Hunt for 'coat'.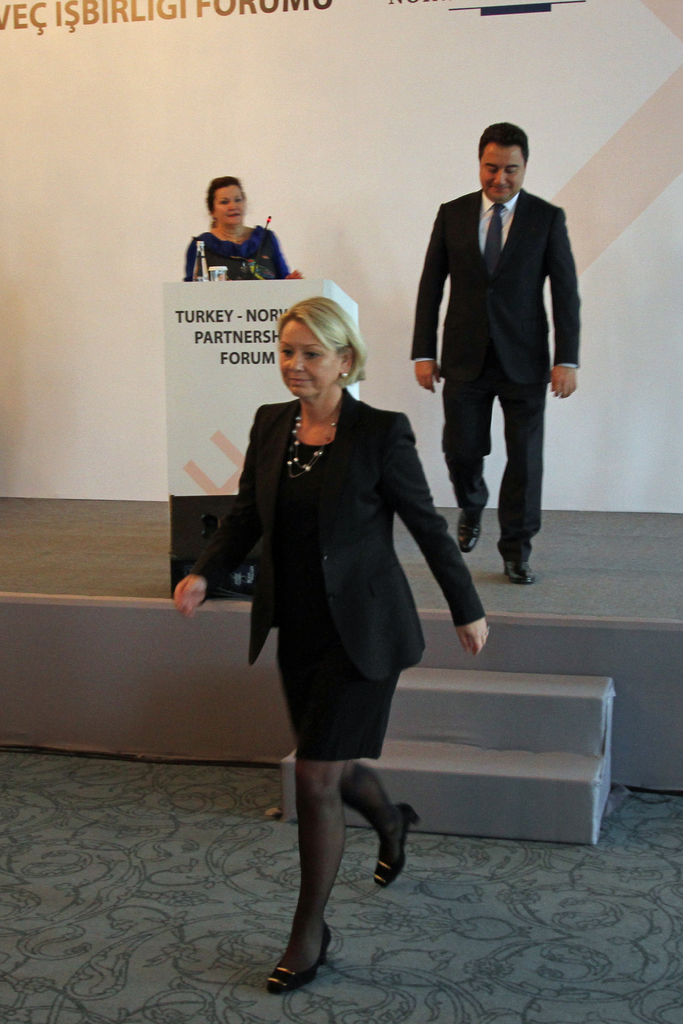
Hunted down at bbox(180, 378, 470, 684).
